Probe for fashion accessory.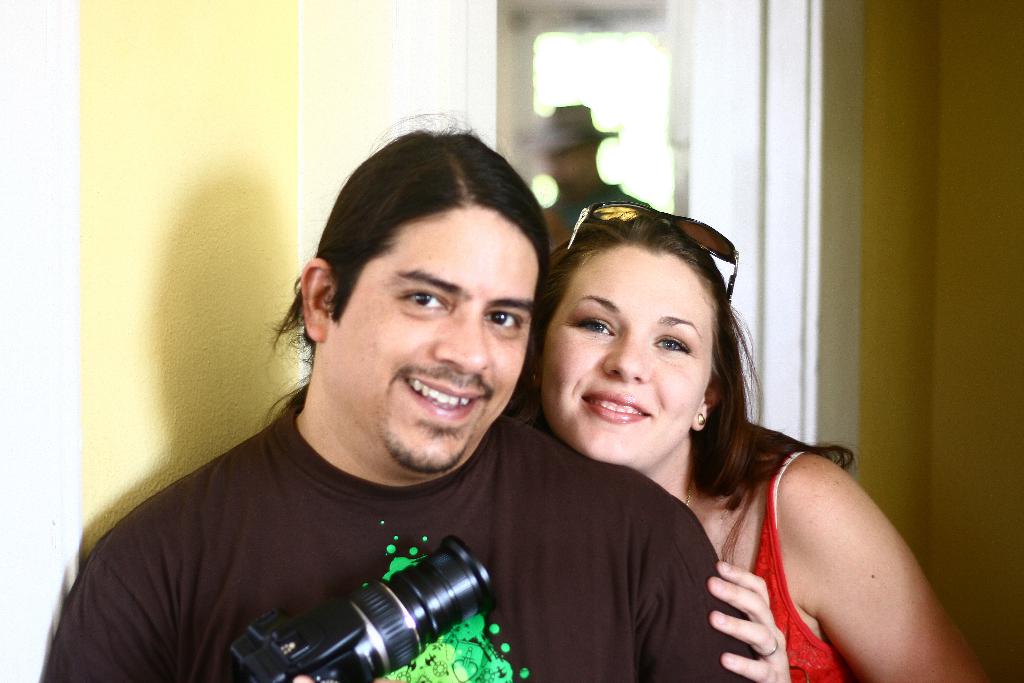
Probe result: [685, 479, 696, 508].
